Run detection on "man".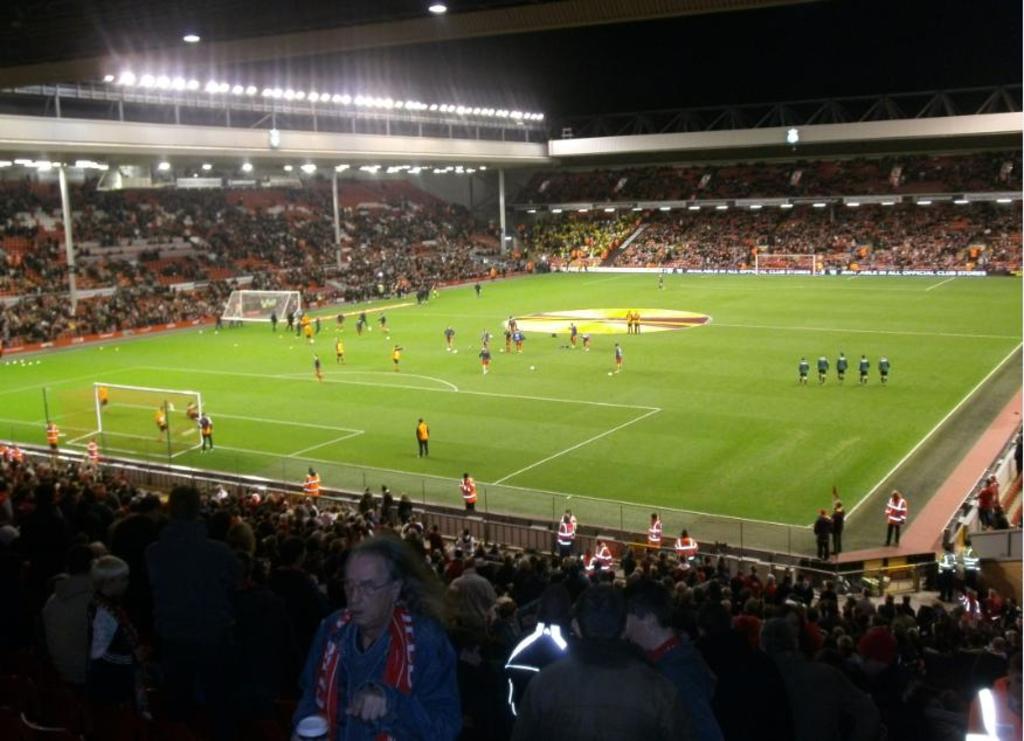
Result: box=[205, 414, 217, 448].
